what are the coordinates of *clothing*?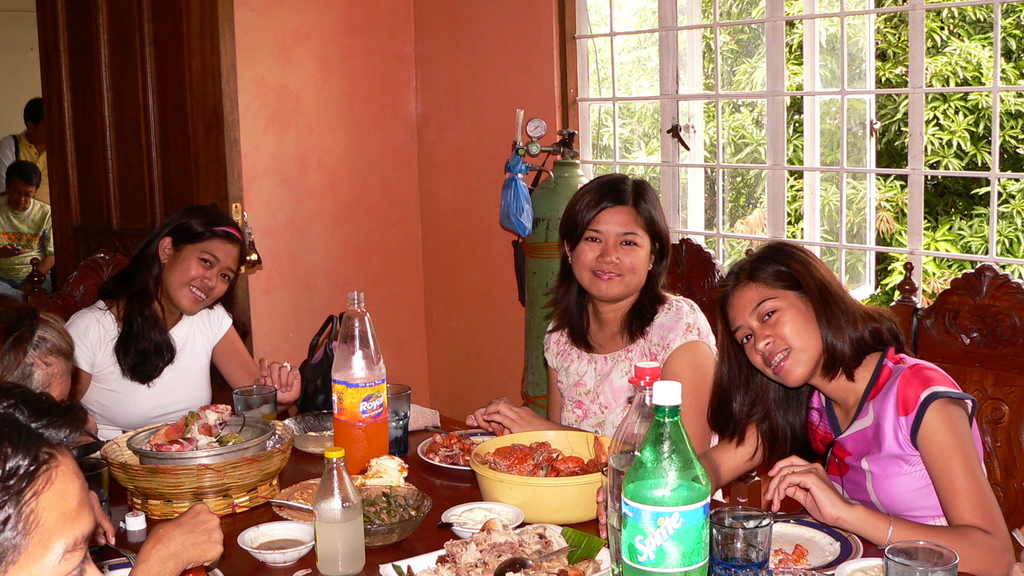
<box>54,293,235,440</box>.
